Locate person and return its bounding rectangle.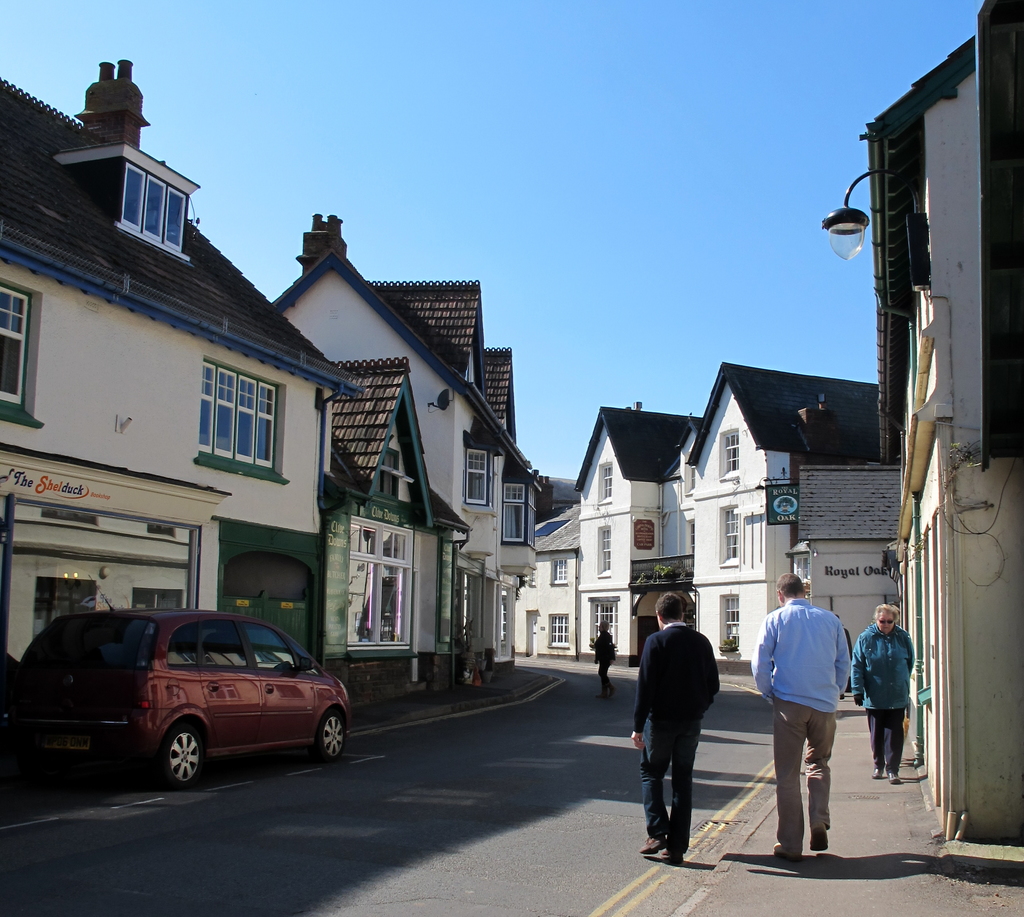
632, 591, 720, 858.
